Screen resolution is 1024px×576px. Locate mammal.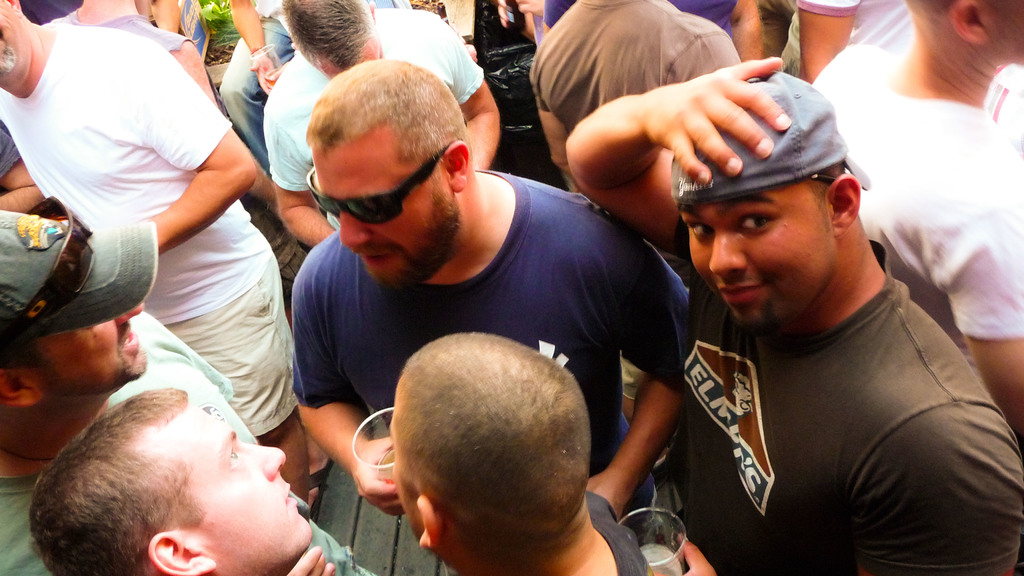
box=[525, 0, 740, 177].
